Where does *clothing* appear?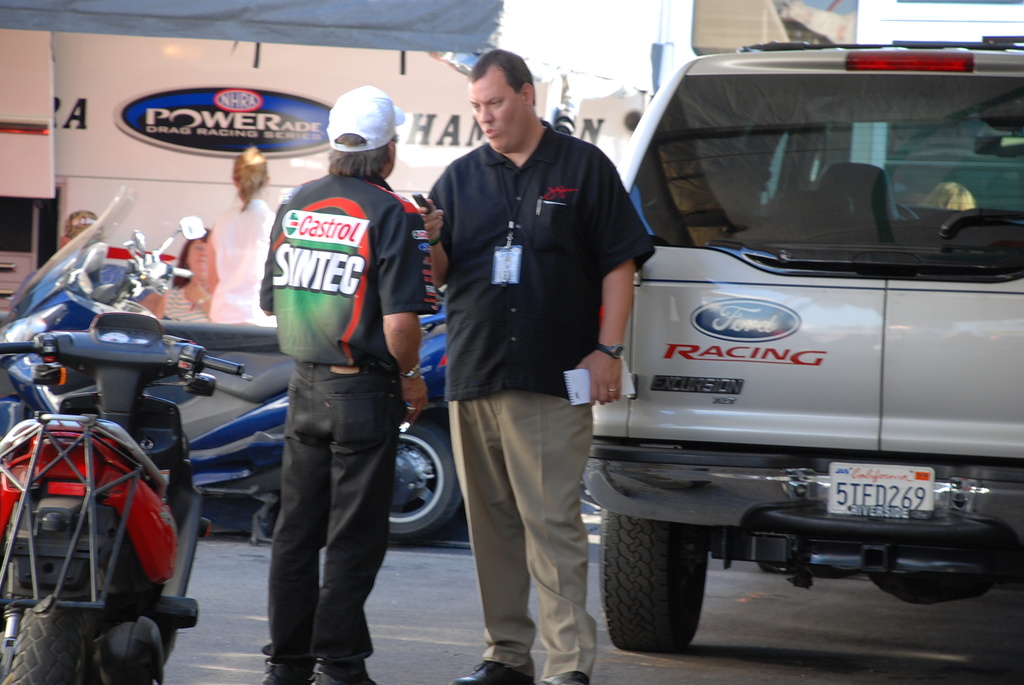
Appears at (205, 198, 275, 318).
